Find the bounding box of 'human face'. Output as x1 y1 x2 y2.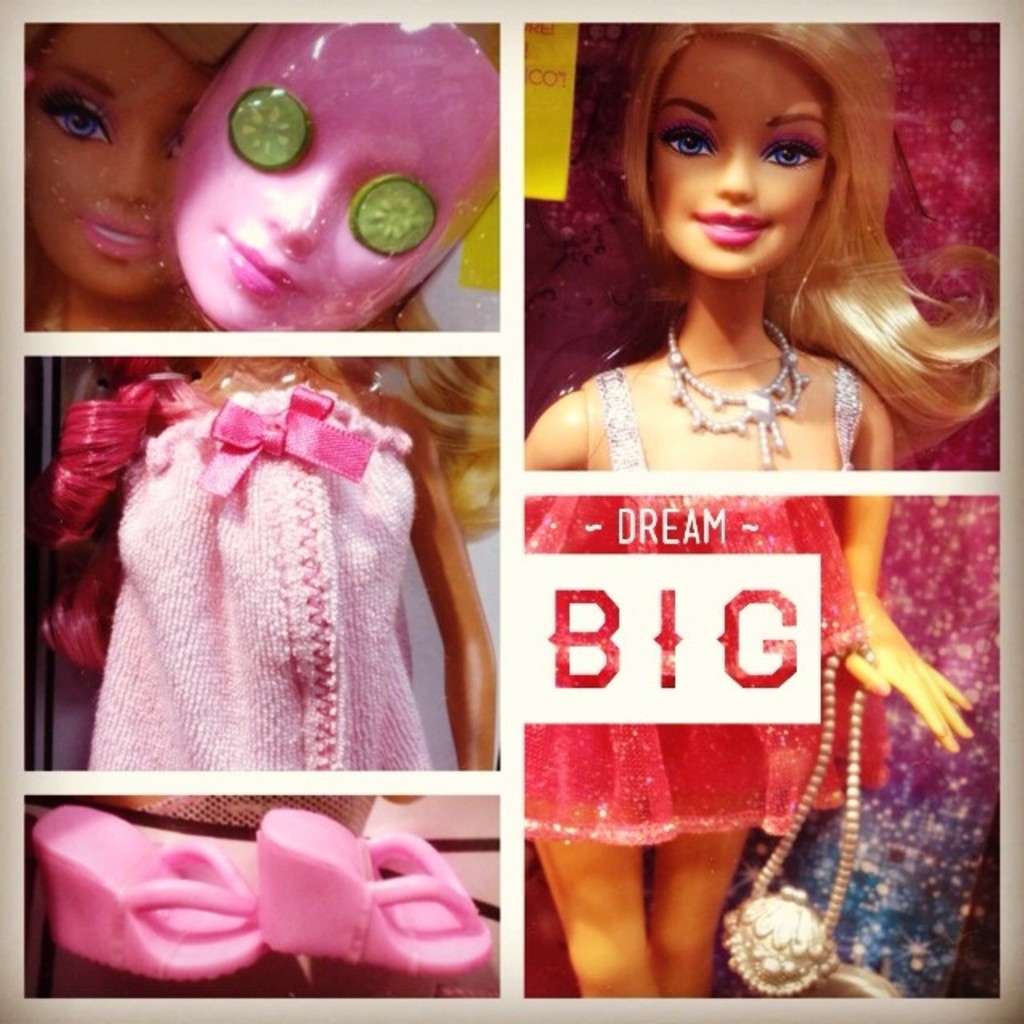
640 34 822 272.
